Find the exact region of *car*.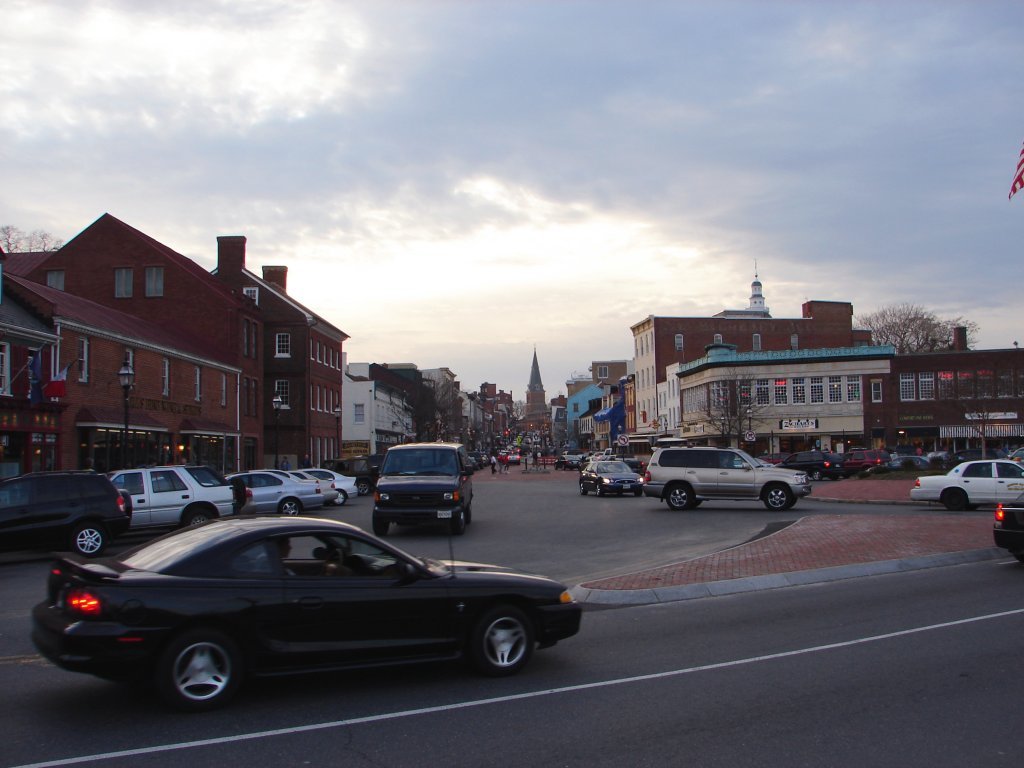
Exact region: 631, 441, 816, 516.
